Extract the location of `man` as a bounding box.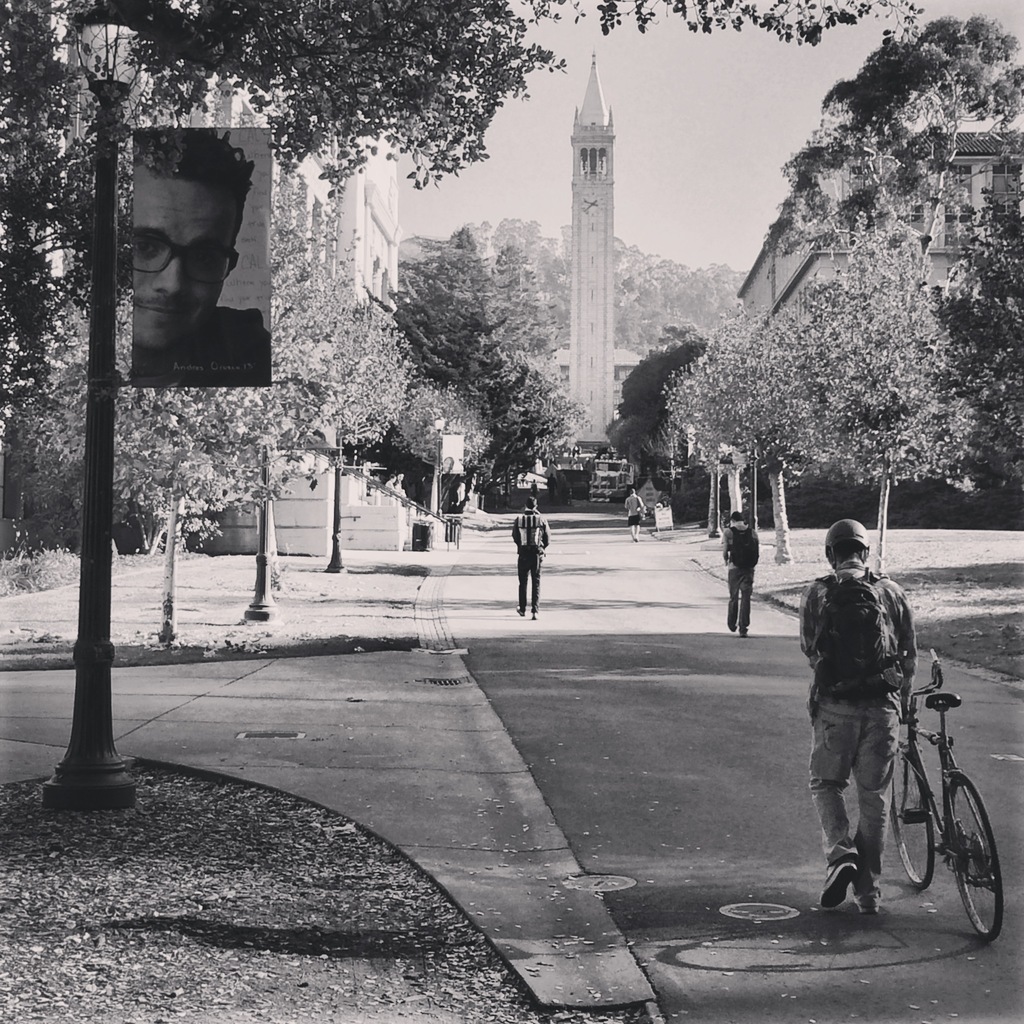
[627, 488, 650, 540].
